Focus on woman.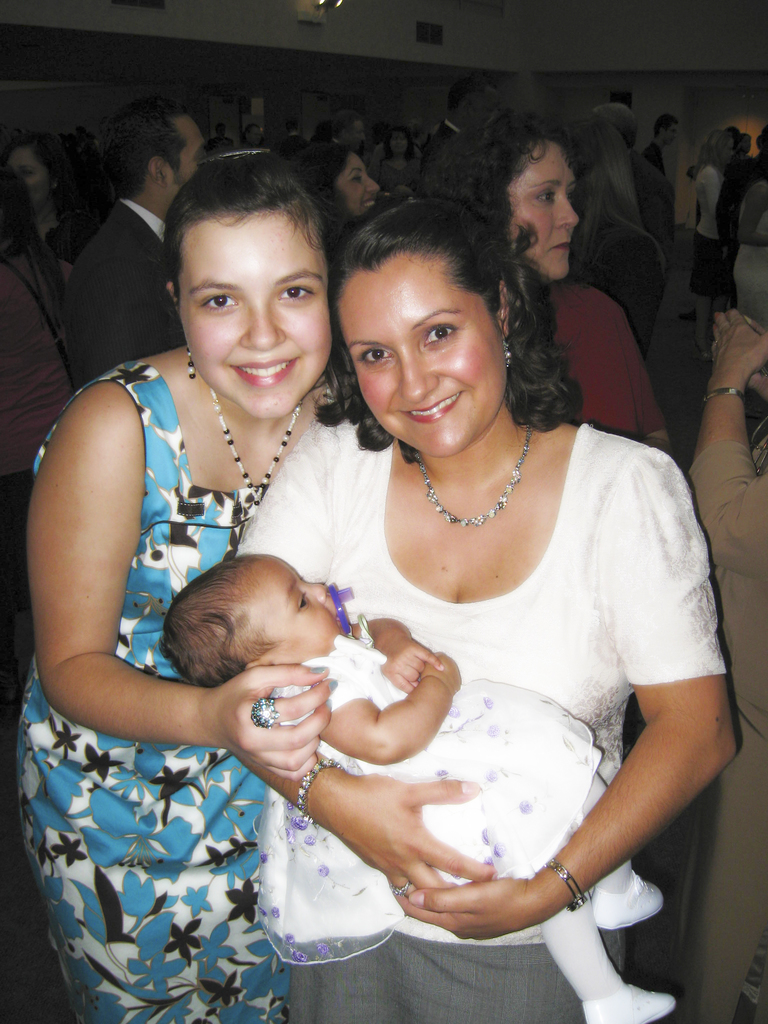
Focused at 406,113,663,455.
